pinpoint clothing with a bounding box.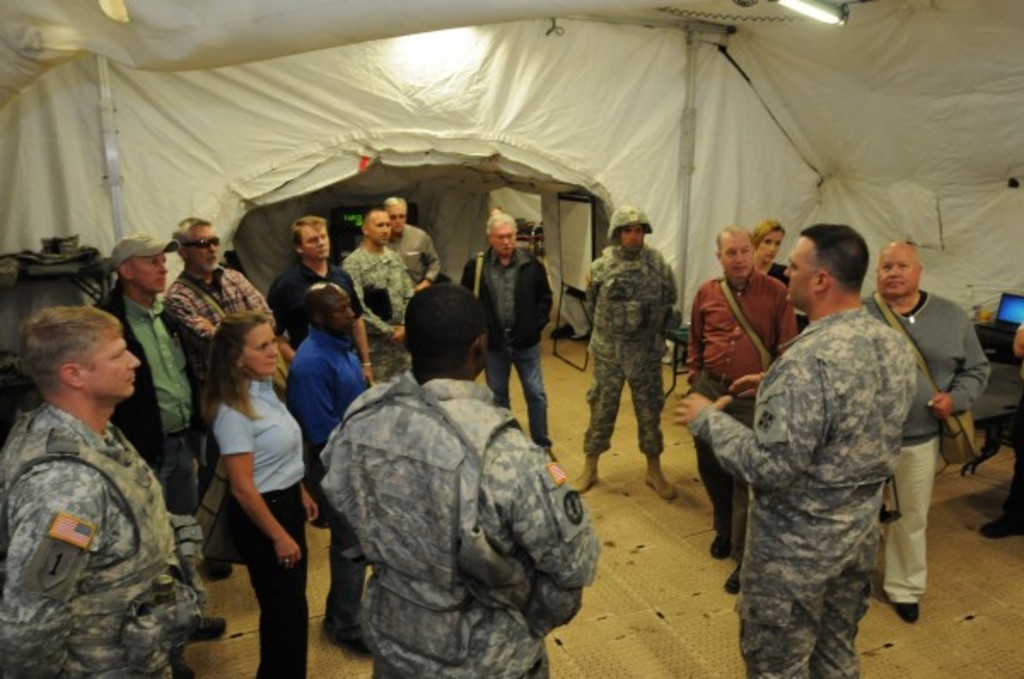
bbox=(295, 326, 369, 435).
